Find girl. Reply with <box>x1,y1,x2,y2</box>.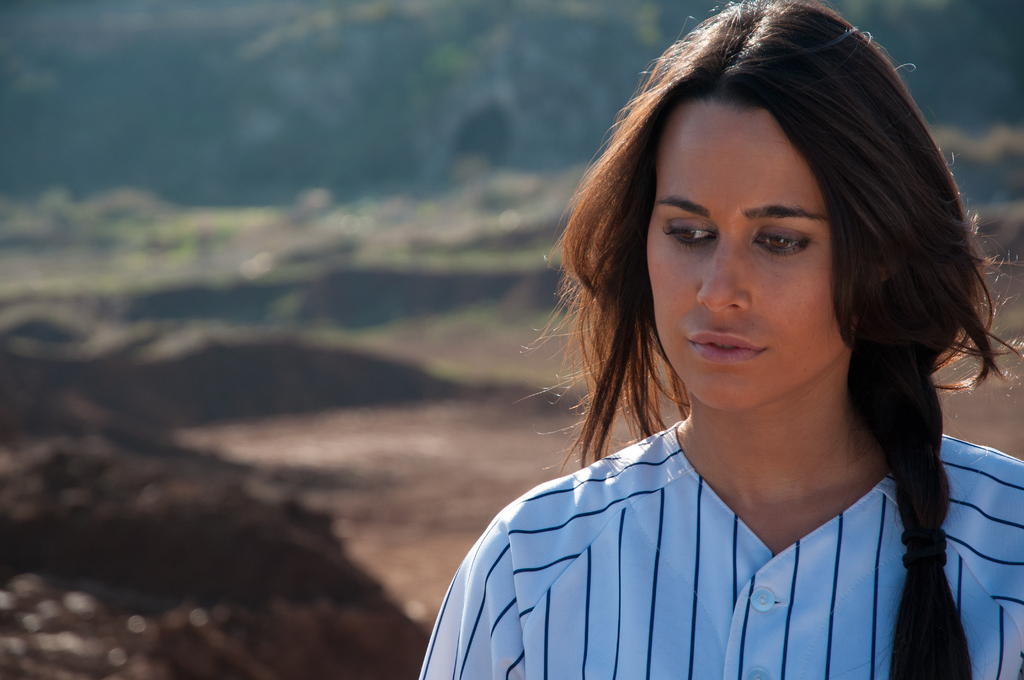
<box>419,0,1023,679</box>.
